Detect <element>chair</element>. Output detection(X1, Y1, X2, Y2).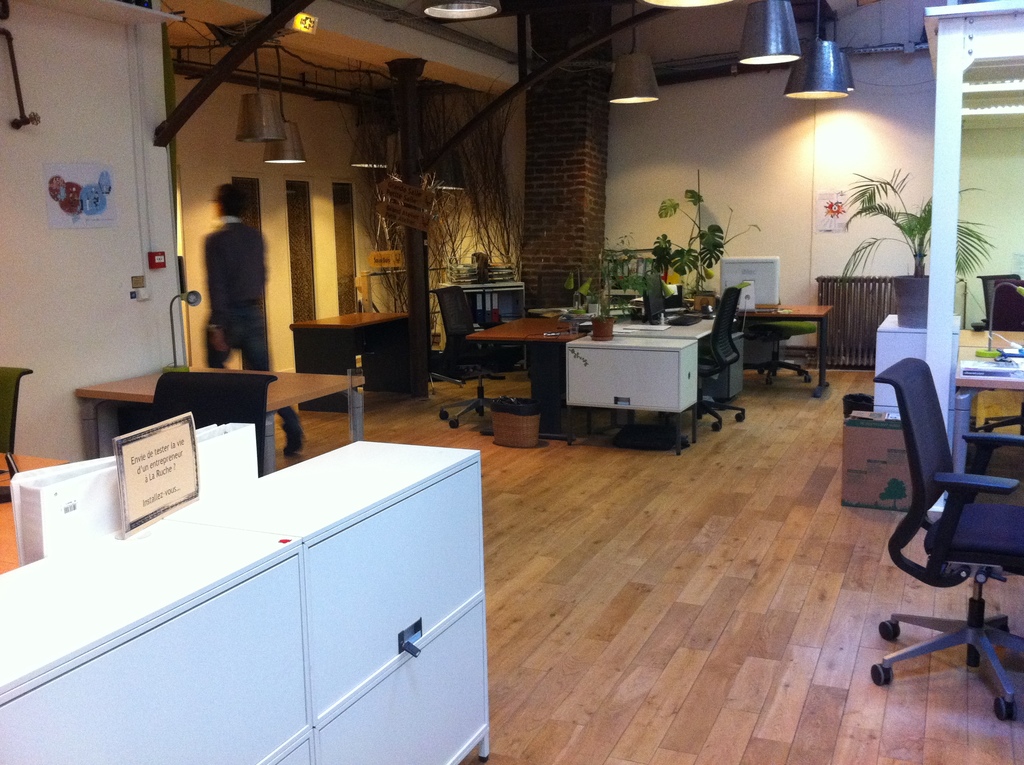
detection(150, 369, 279, 472).
